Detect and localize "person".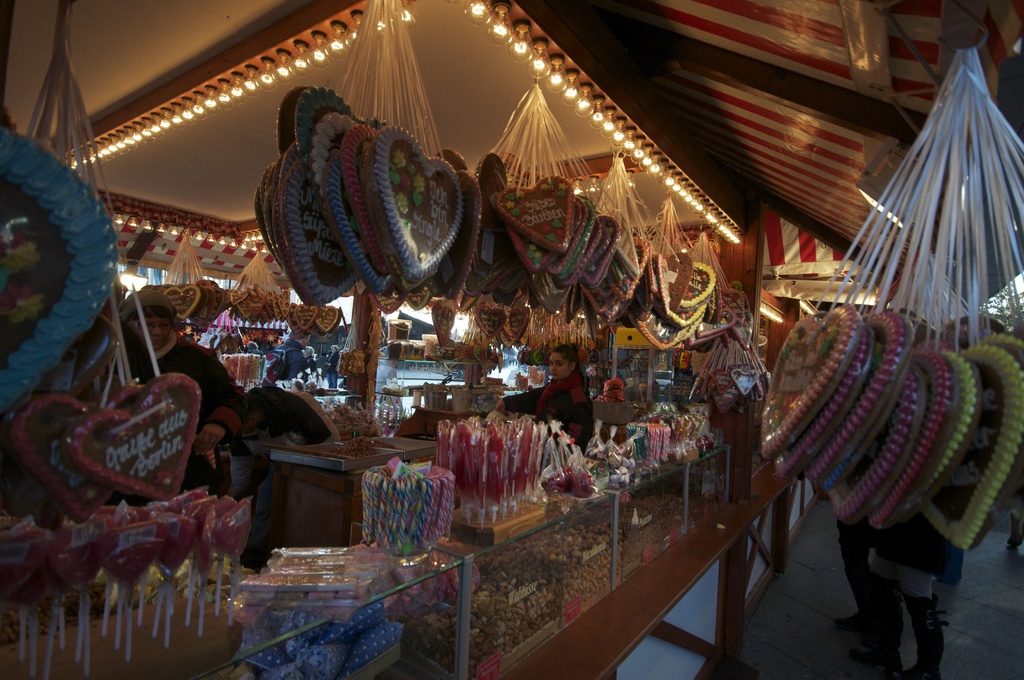
Localized at [535,332,606,496].
